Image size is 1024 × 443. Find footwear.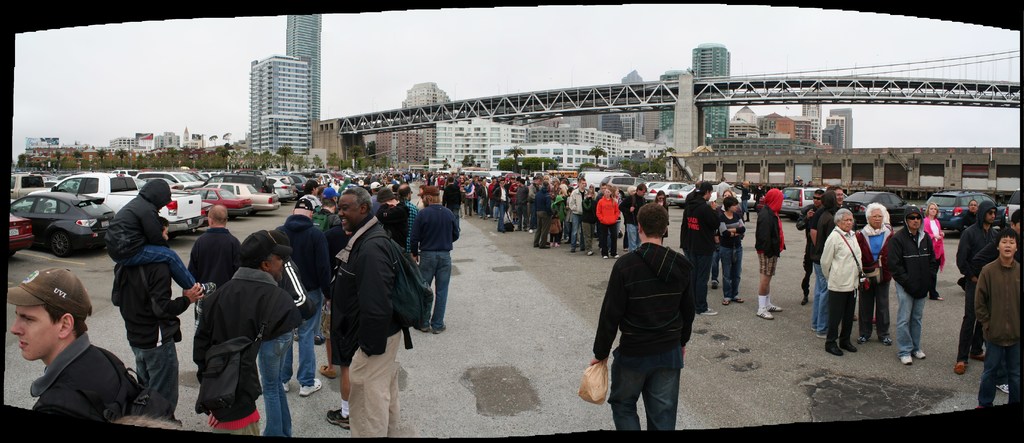
BBox(968, 352, 980, 358).
